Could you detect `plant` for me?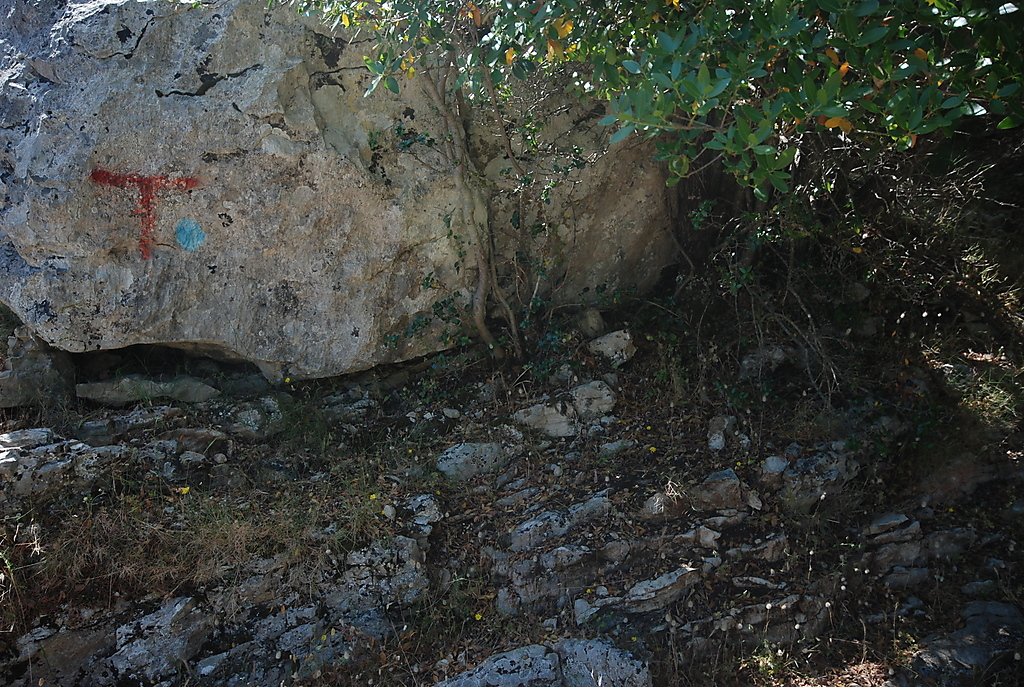
Detection result: <bbox>823, 274, 1023, 449</bbox>.
